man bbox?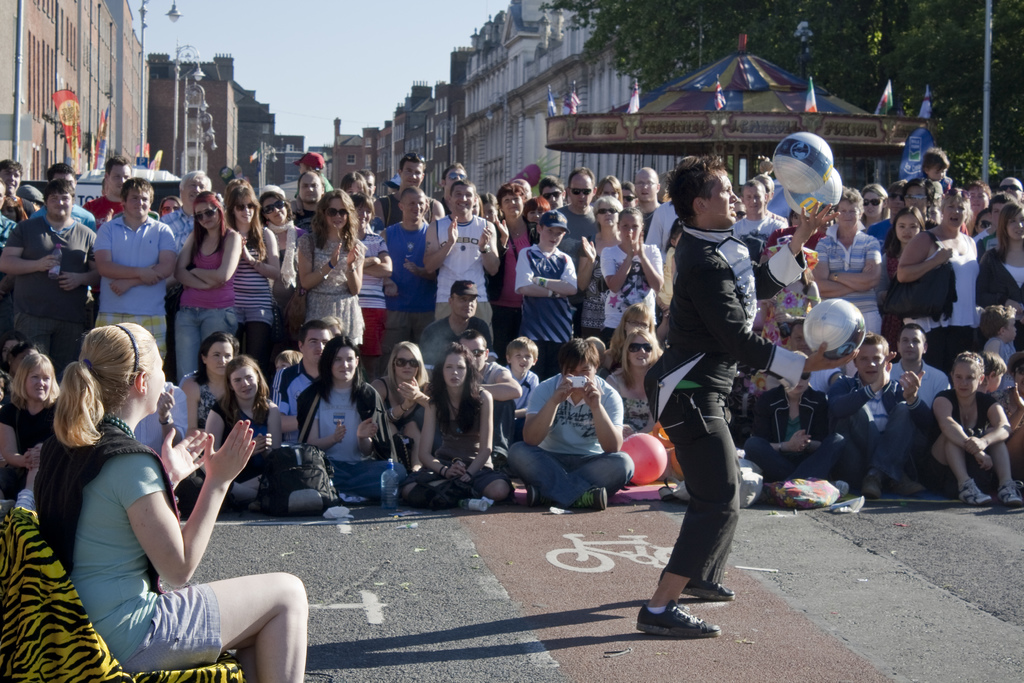
{"x1": 634, "y1": 165, "x2": 664, "y2": 245}
